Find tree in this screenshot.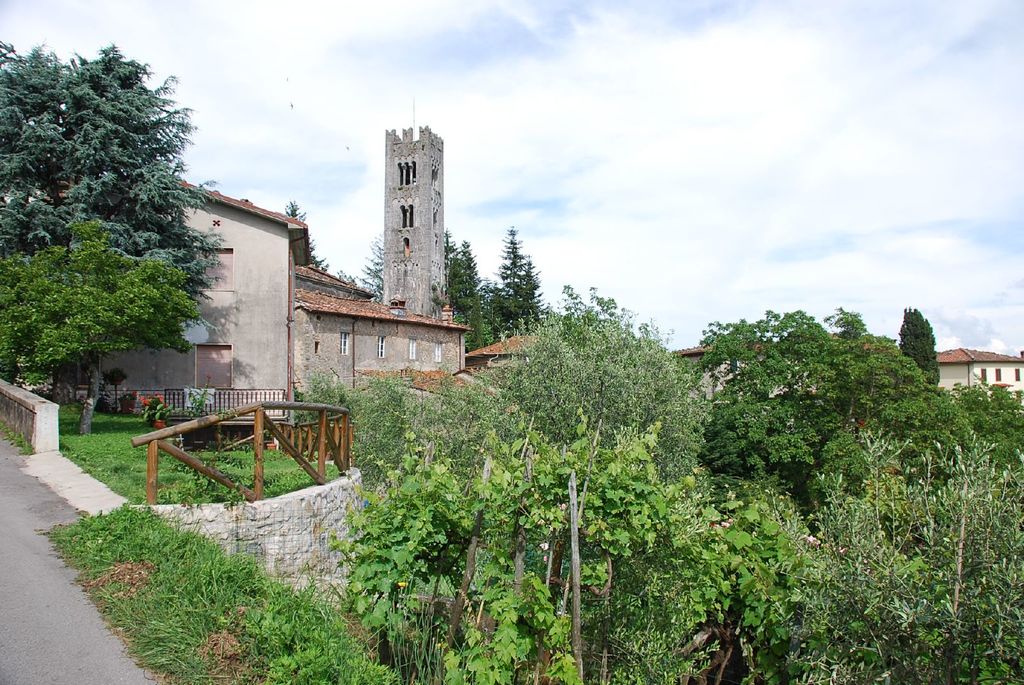
The bounding box for tree is BBox(885, 301, 943, 395).
